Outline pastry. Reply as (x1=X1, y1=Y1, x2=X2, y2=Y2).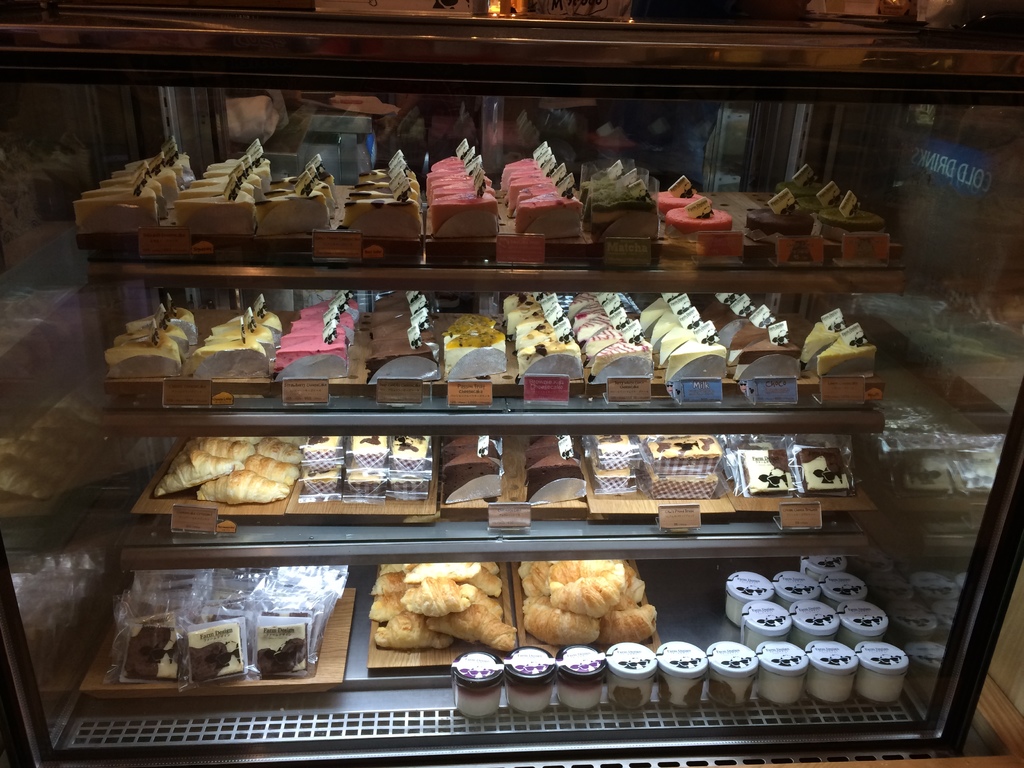
(x1=189, y1=317, x2=266, y2=370).
